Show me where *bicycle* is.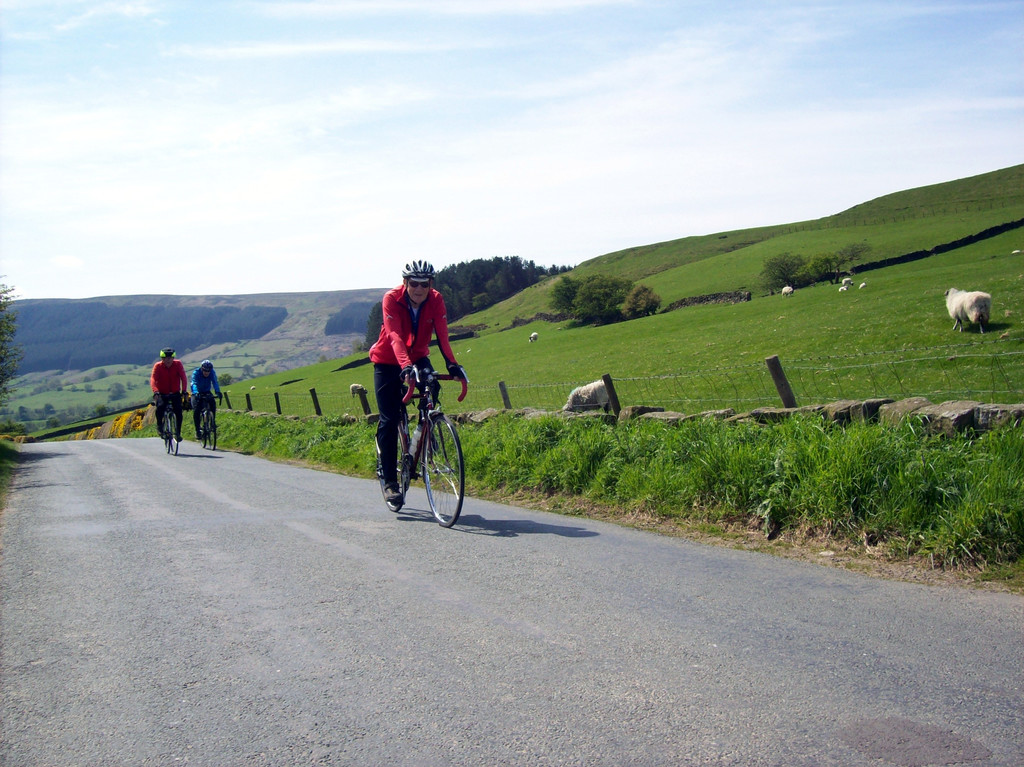
*bicycle* is at <box>371,352,457,525</box>.
